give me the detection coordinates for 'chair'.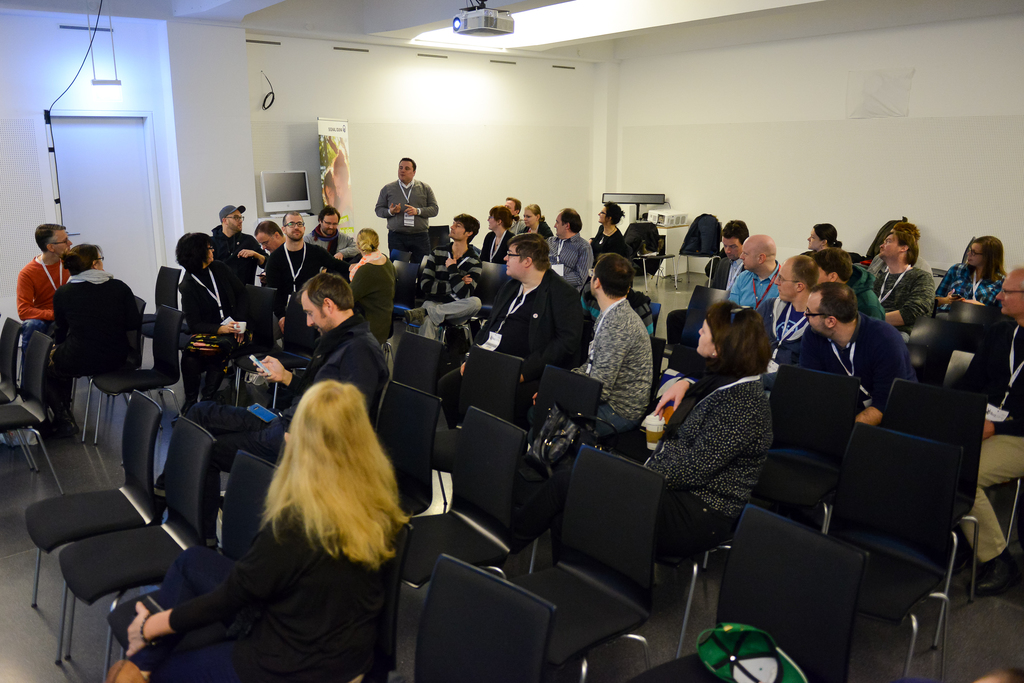
<bbox>877, 378, 976, 654</bbox>.
